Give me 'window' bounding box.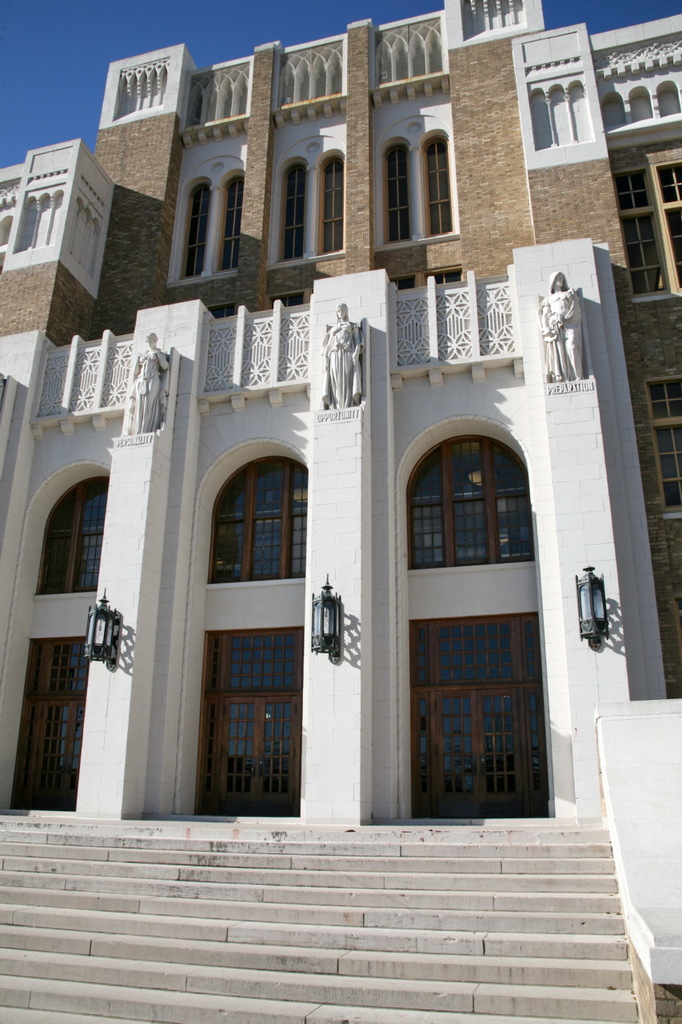
bbox=(197, 455, 307, 586).
